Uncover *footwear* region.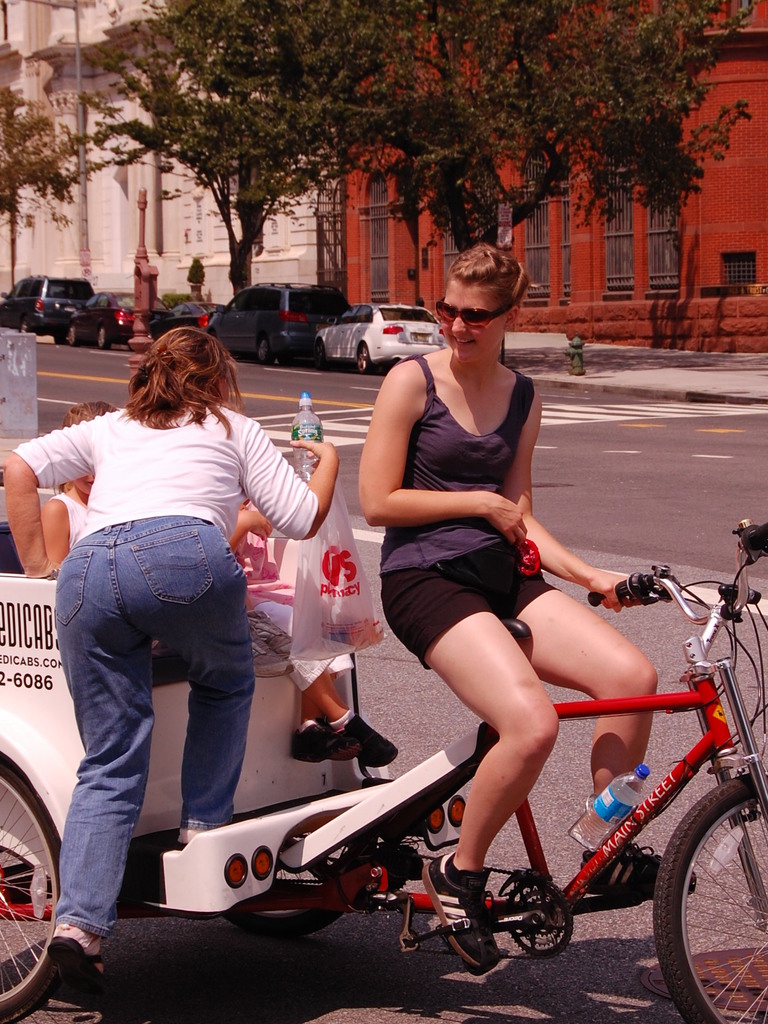
Uncovered: left=419, top=847, right=500, bottom=968.
